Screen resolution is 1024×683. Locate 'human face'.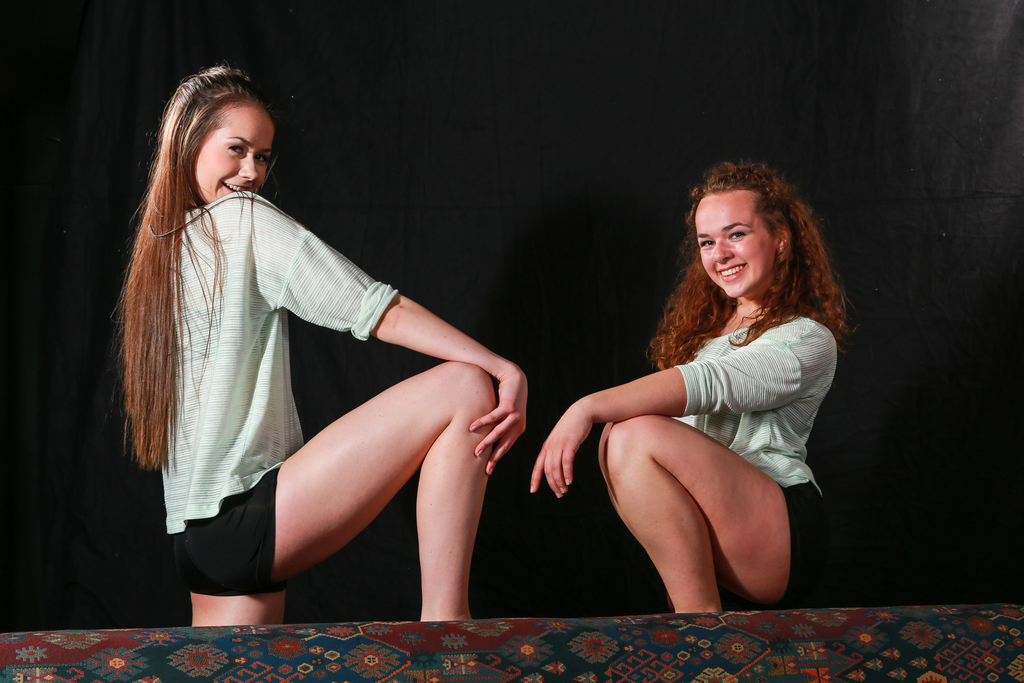
[x1=193, y1=104, x2=271, y2=211].
